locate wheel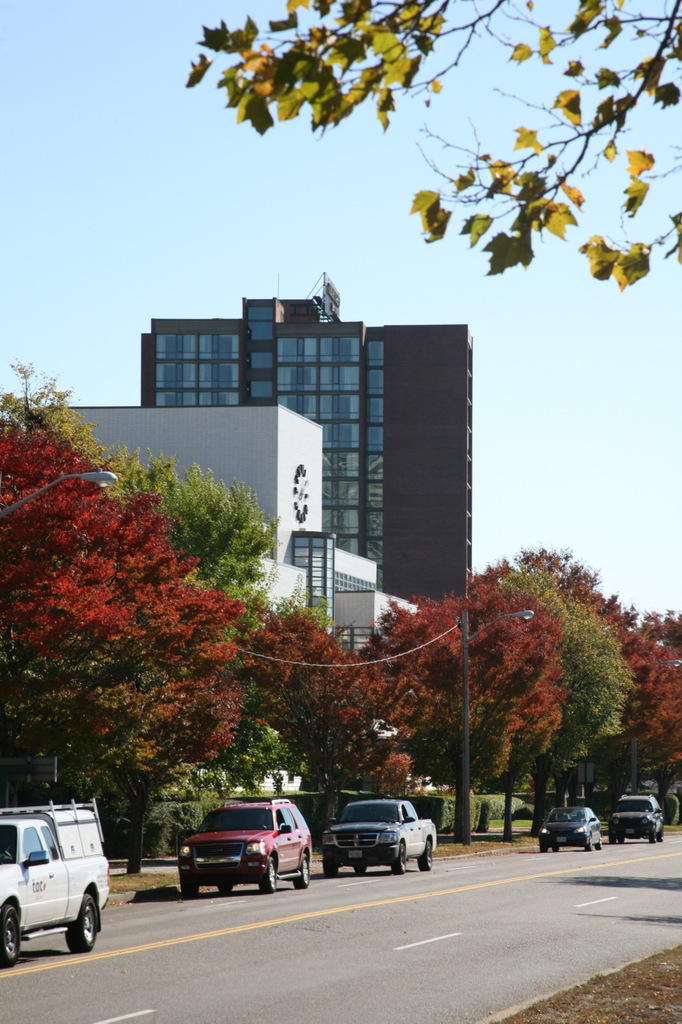
x1=0 y1=901 x2=25 y2=968
